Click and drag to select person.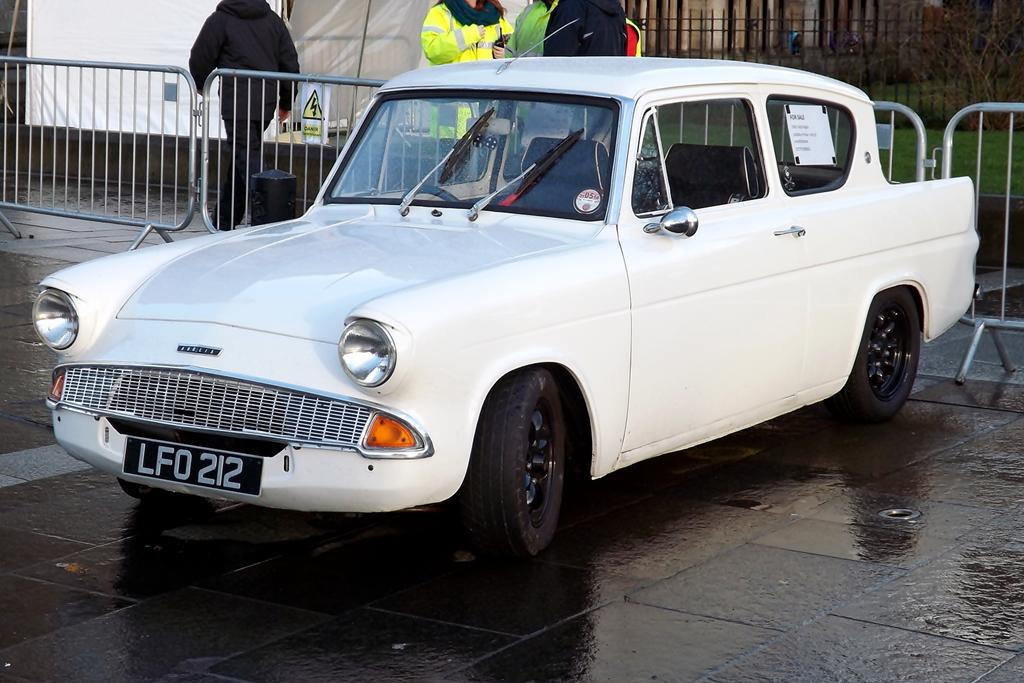
Selection: box(417, 0, 506, 195).
